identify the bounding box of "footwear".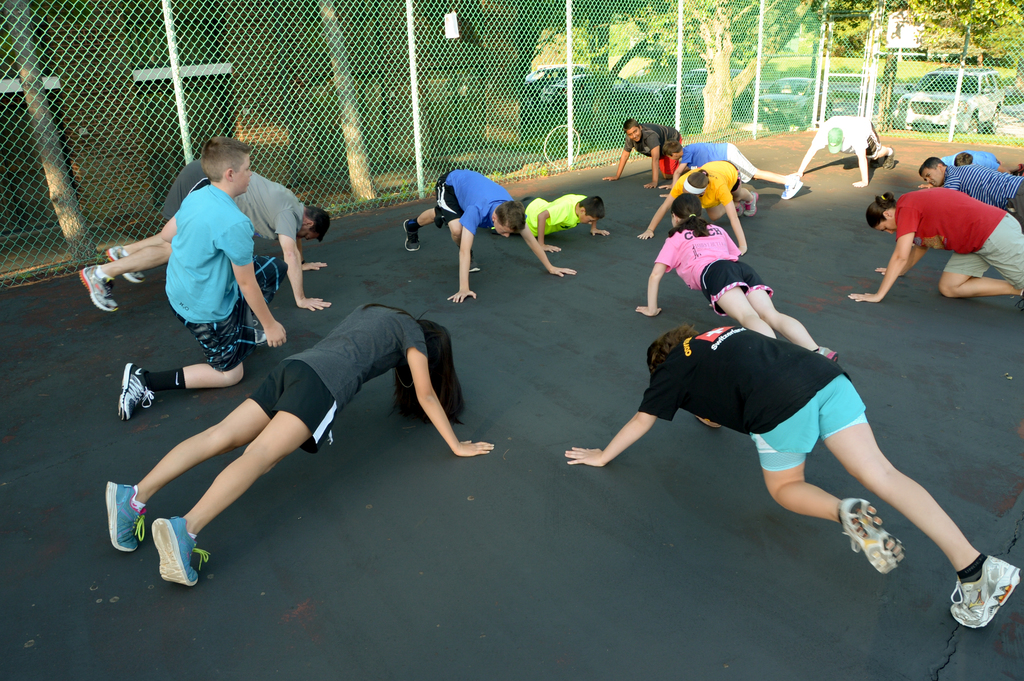
[left=883, top=143, right=895, bottom=169].
